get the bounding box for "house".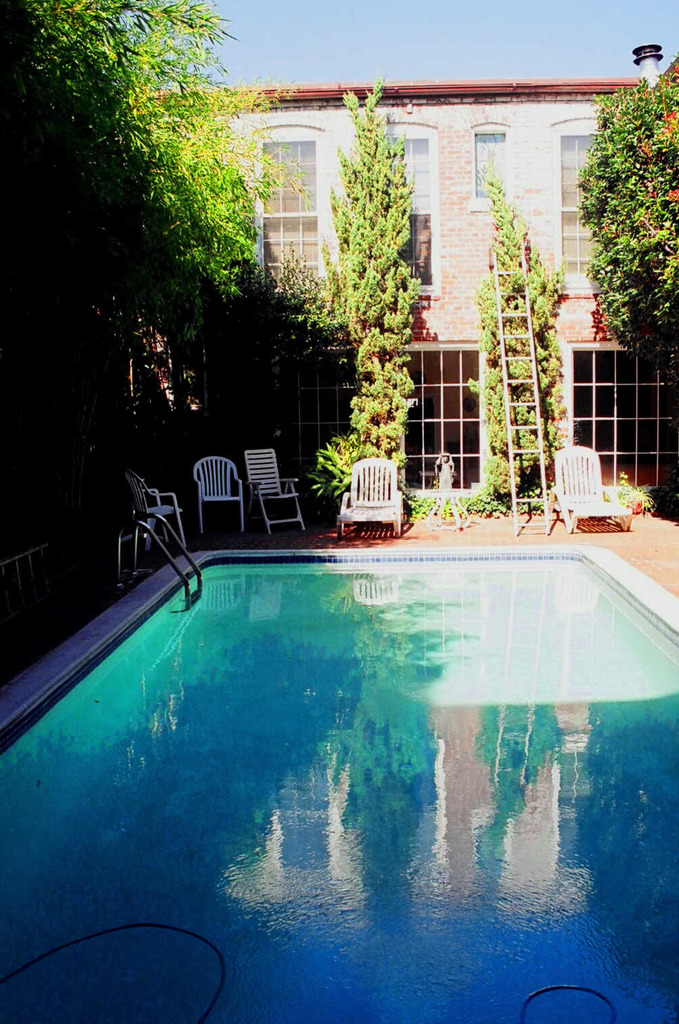
20,120,678,636.
